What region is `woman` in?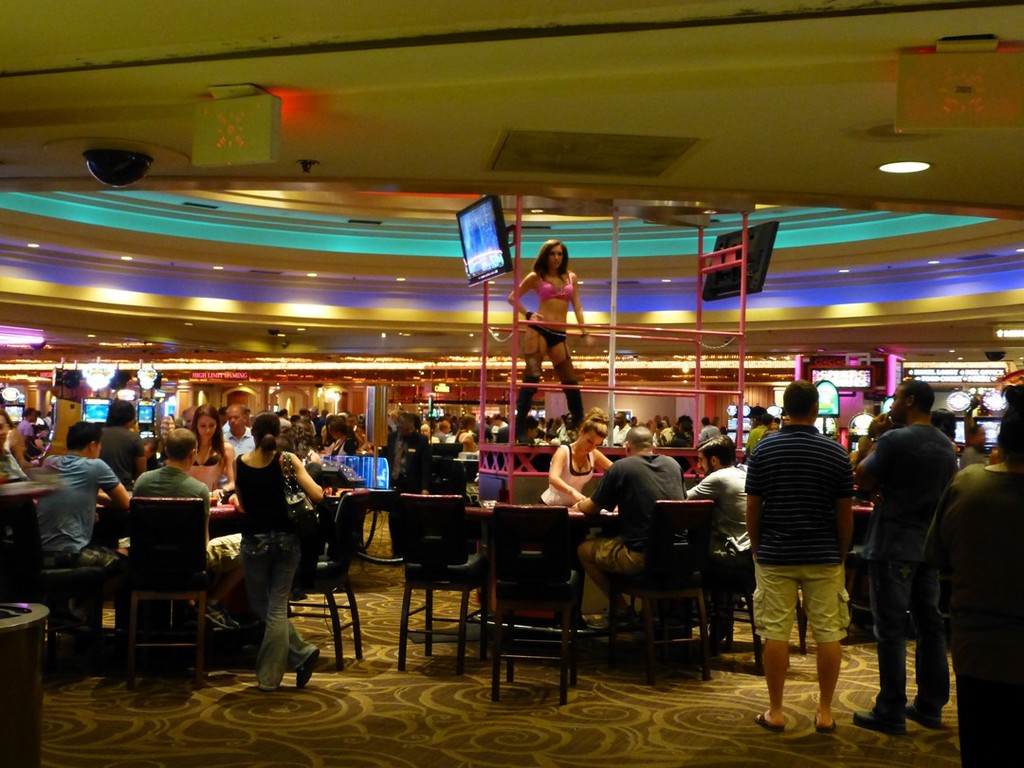
select_region(208, 407, 313, 685).
